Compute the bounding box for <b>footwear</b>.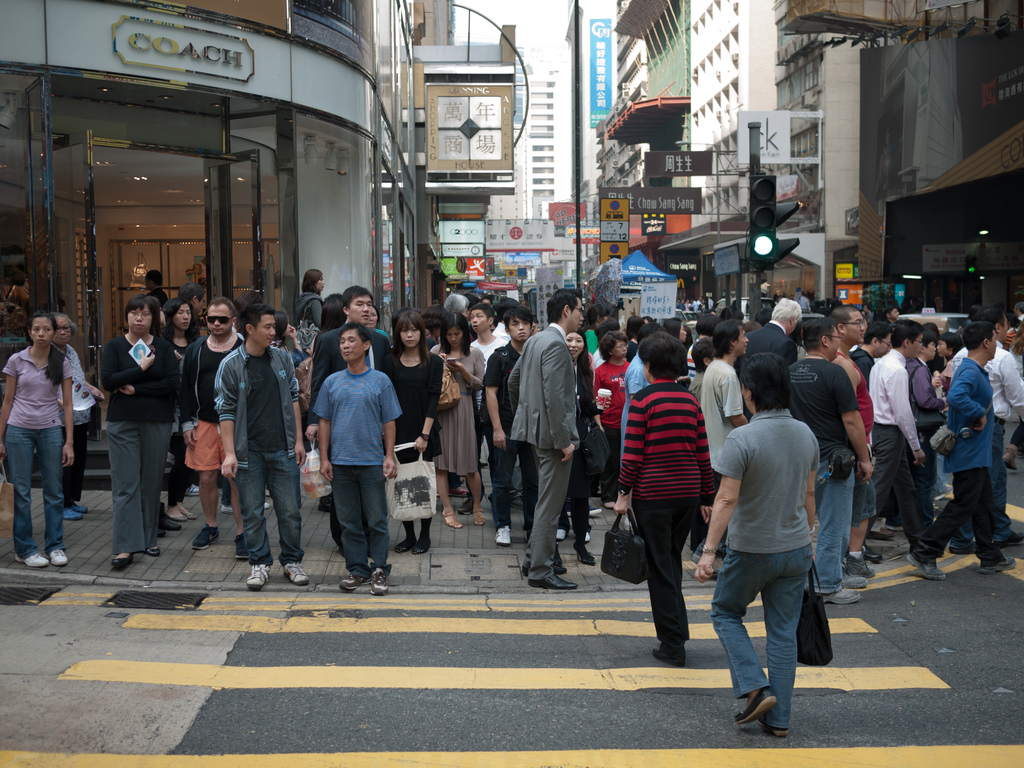
<bbox>410, 536, 431, 555</bbox>.
